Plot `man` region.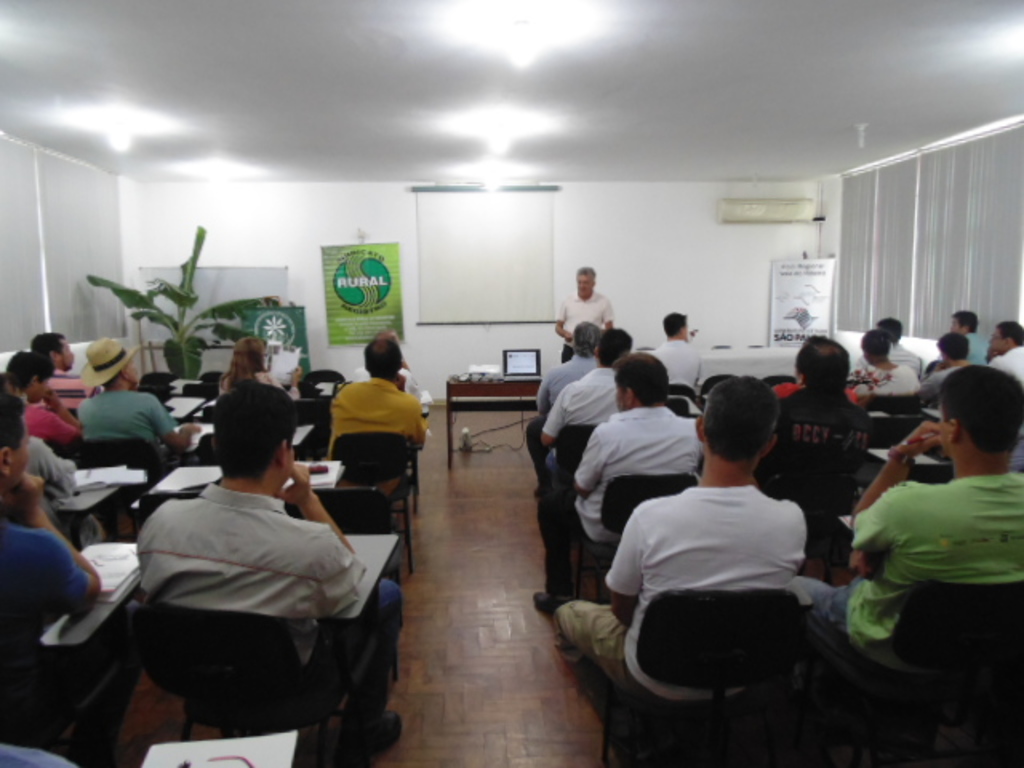
Plotted at box=[853, 317, 925, 378].
